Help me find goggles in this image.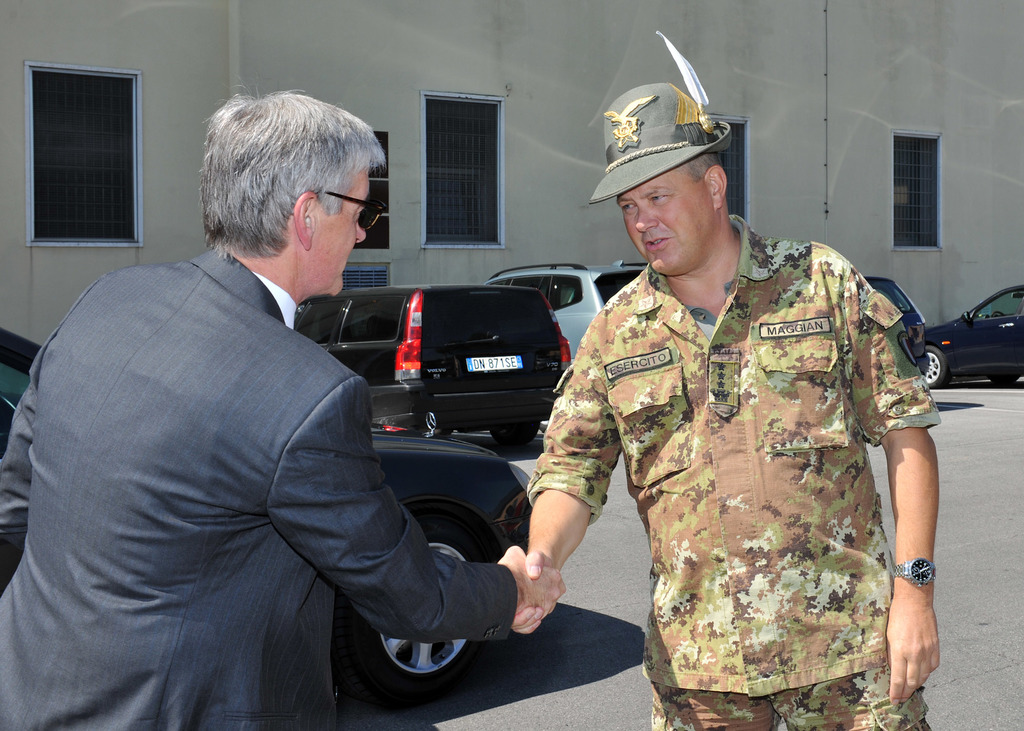
Found it: {"left": 321, "top": 188, "right": 383, "bottom": 231}.
